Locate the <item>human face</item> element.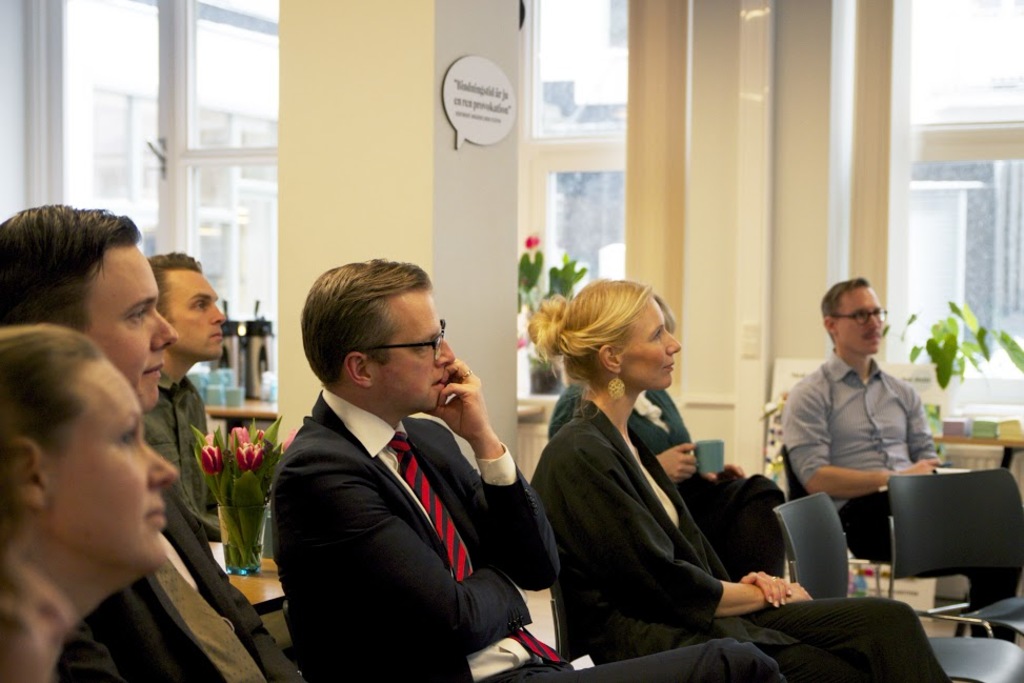
Element bbox: <box>630,299,681,389</box>.
